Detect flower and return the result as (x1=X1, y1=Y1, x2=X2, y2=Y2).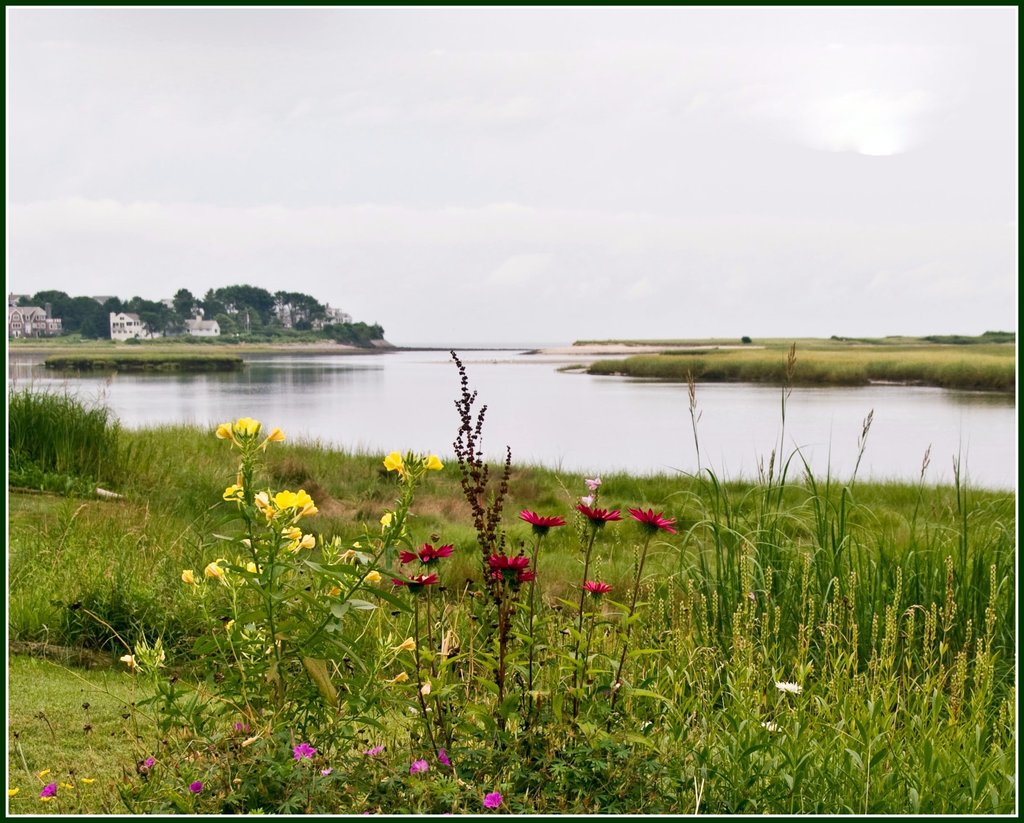
(x1=278, y1=522, x2=300, y2=550).
